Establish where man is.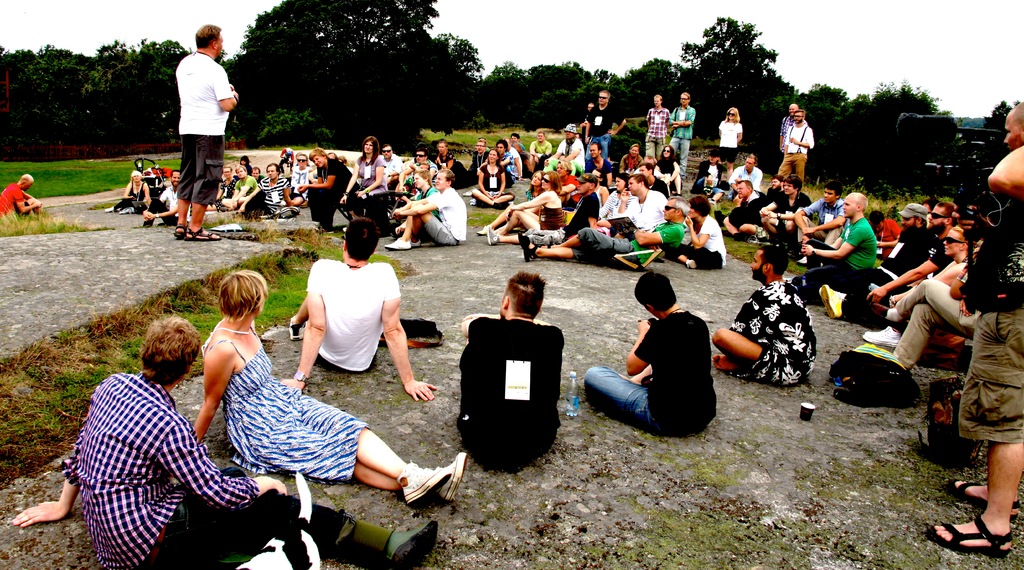
Established at BBox(717, 175, 778, 243).
